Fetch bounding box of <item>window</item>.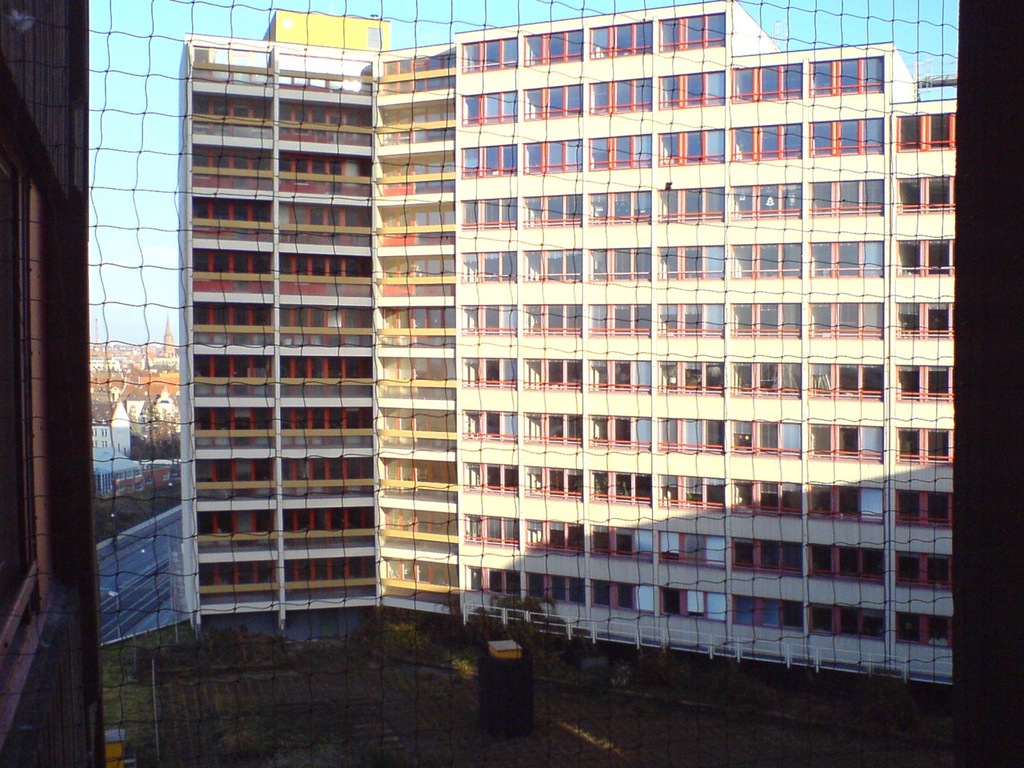
Bbox: x1=658 y1=126 x2=734 y2=170.
